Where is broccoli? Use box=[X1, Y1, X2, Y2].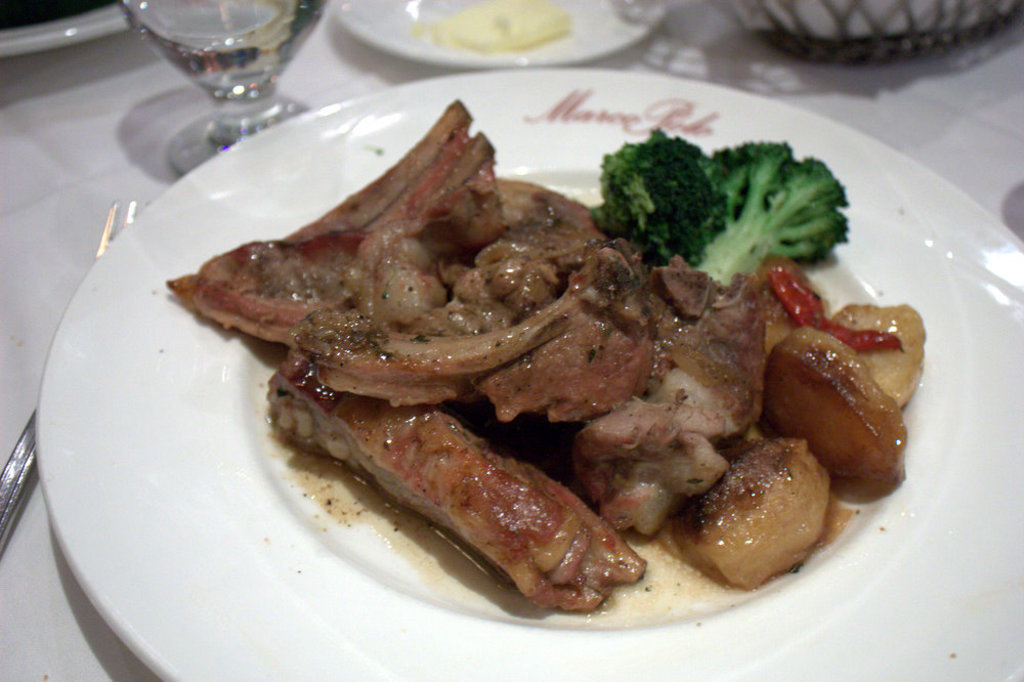
box=[591, 124, 848, 283].
